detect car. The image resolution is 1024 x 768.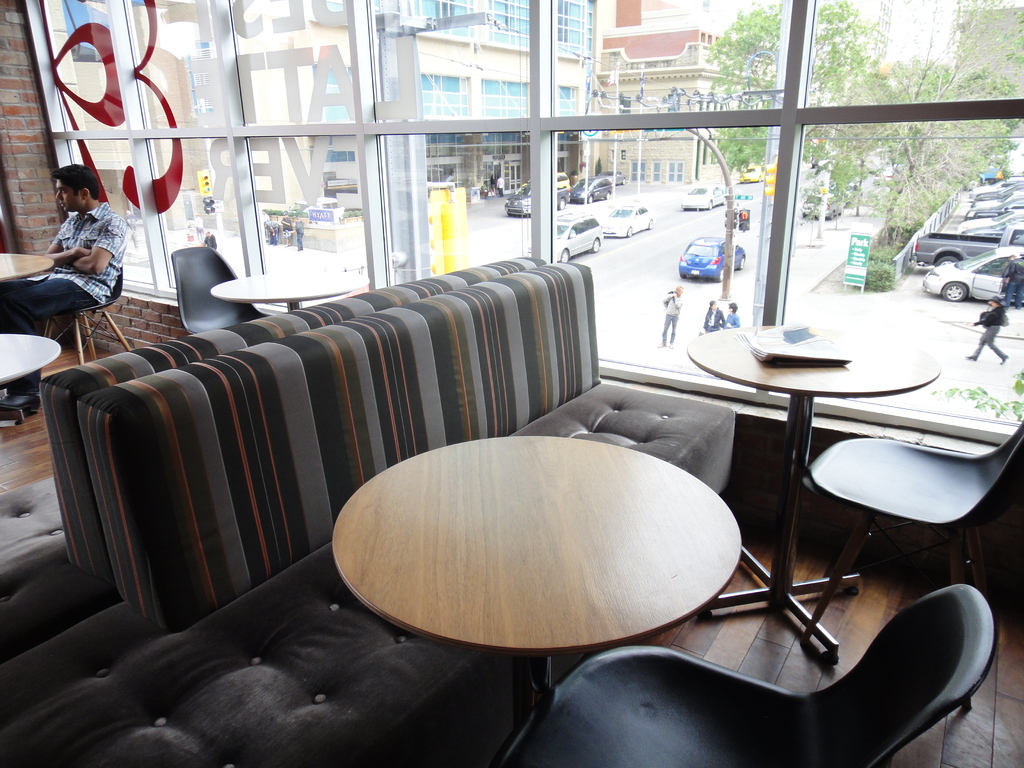
<region>602, 170, 627, 185</region>.
